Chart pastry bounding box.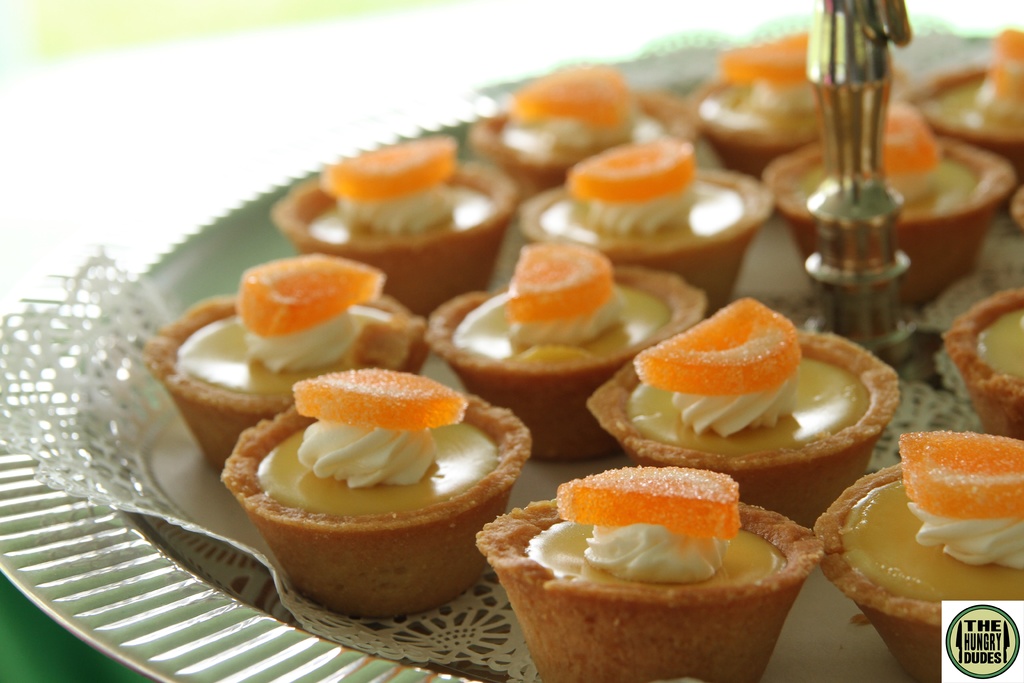
Charted: [x1=920, y1=29, x2=1023, y2=194].
